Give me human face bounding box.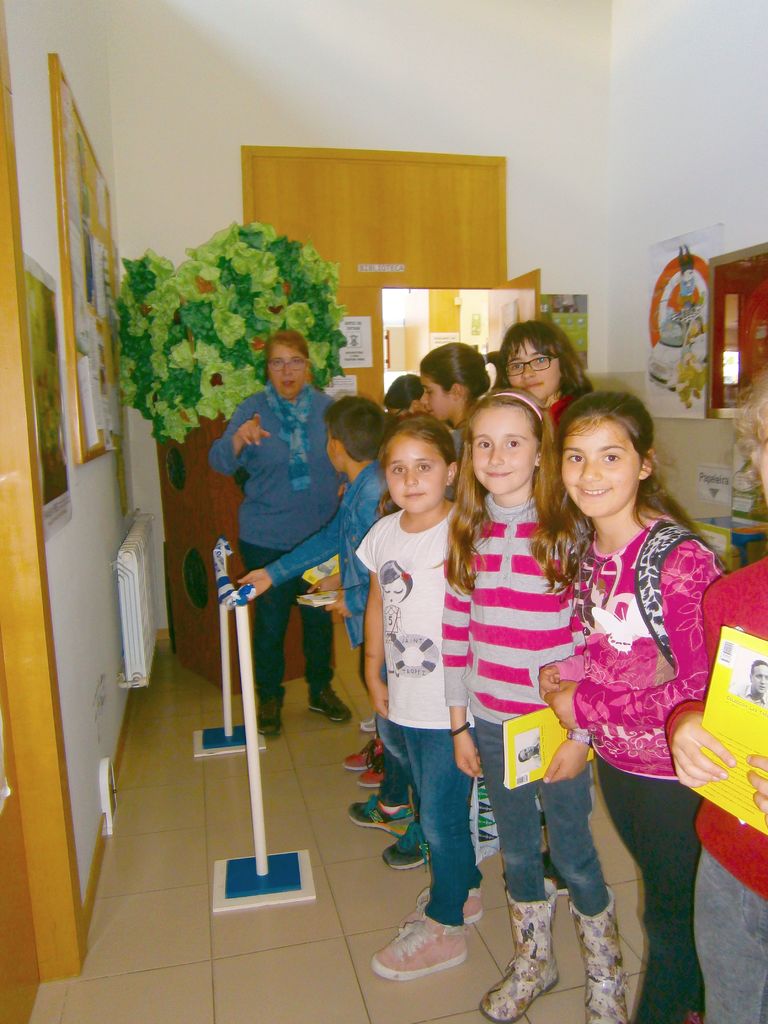
<box>266,347,305,396</box>.
